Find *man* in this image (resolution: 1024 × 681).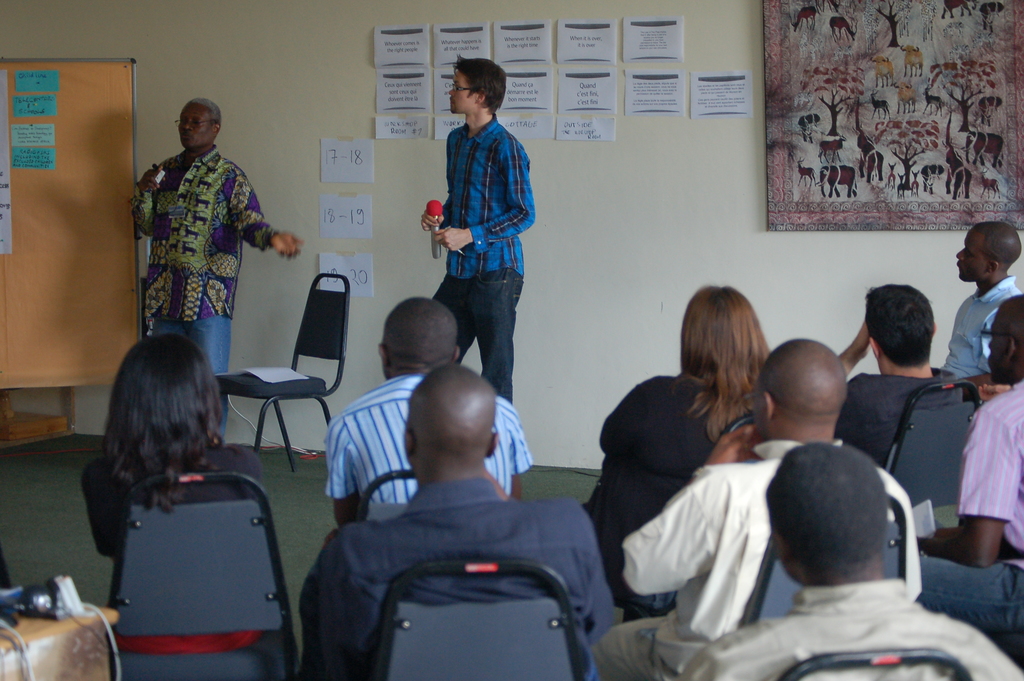
<bbox>913, 292, 1023, 652</bbox>.
